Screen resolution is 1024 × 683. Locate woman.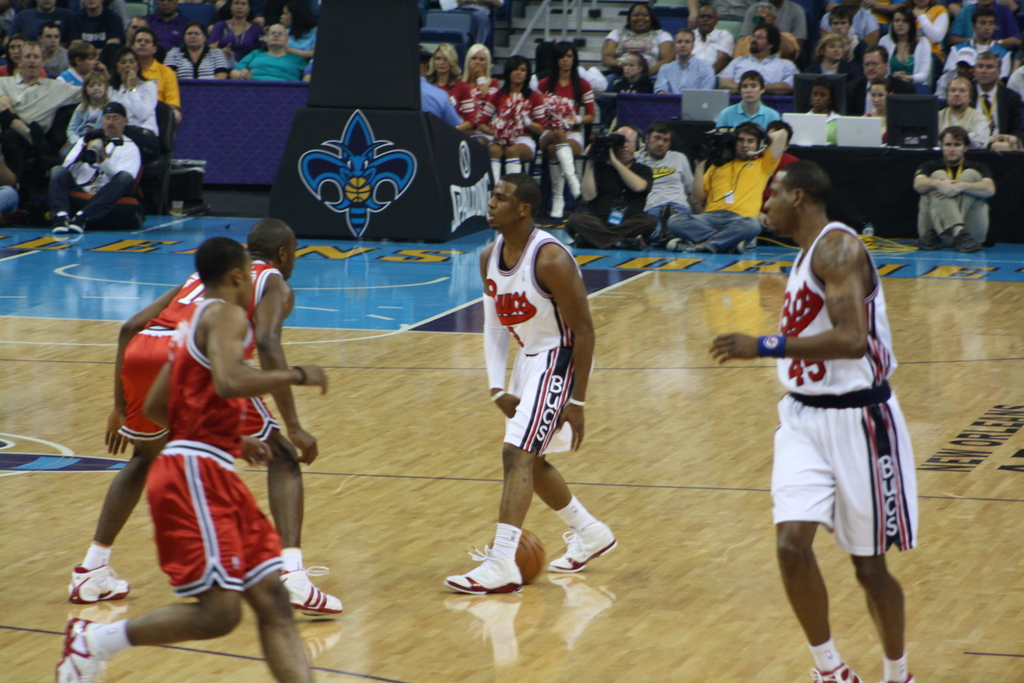
select_region(163, 23, 232, 79).
